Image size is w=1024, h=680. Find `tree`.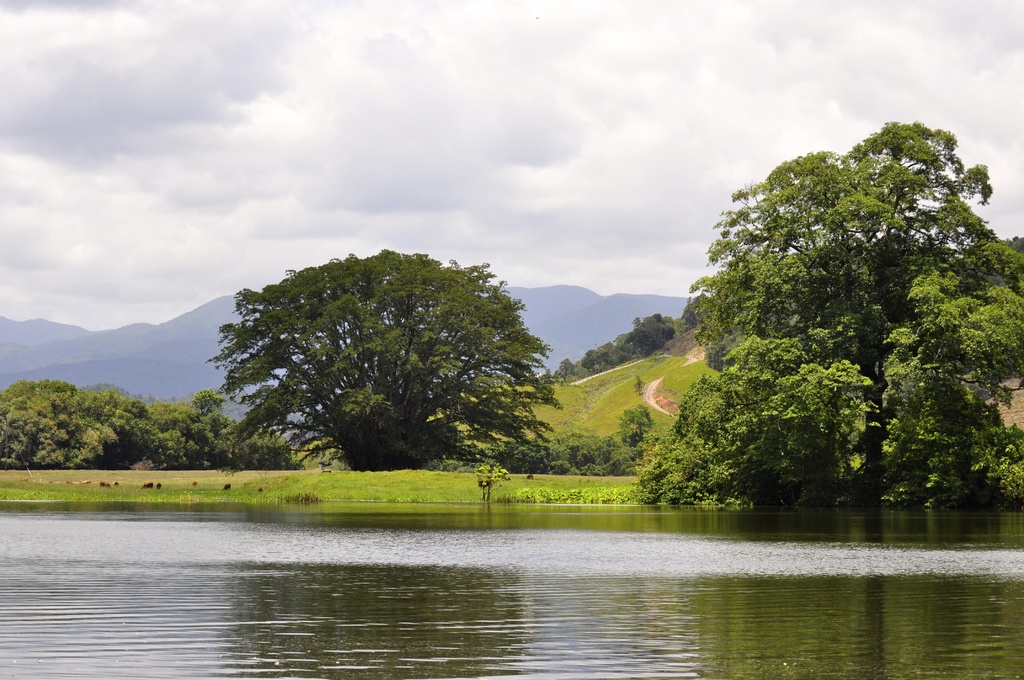
623 118 1023 509.
